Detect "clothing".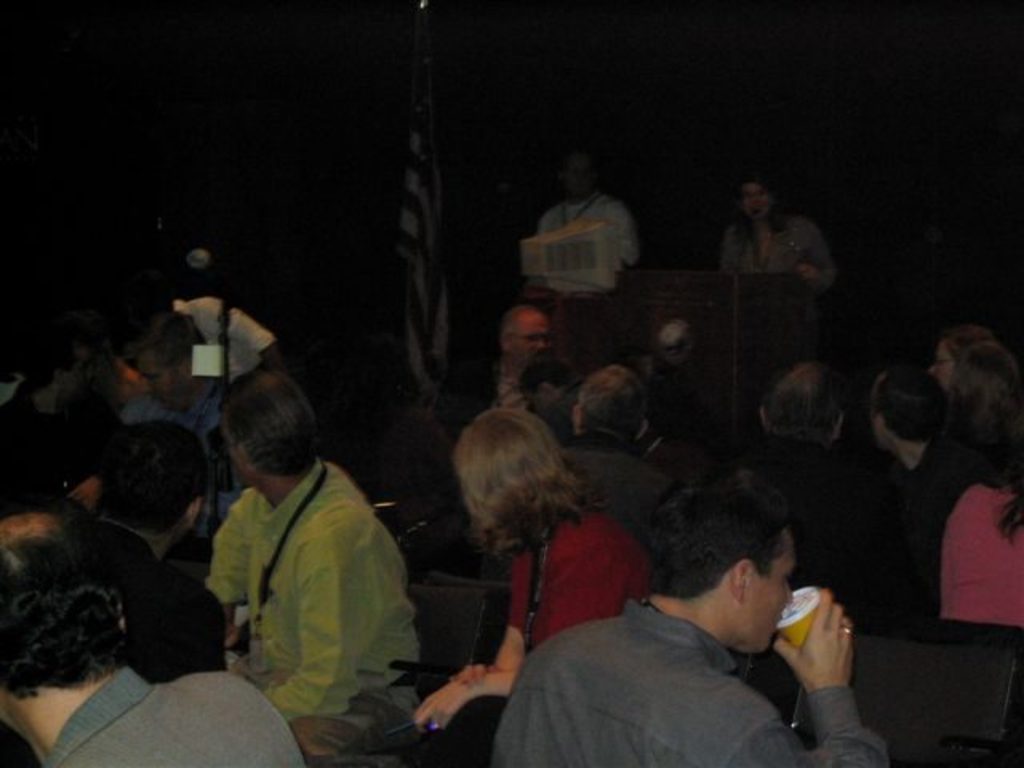
Detected at [542,371,586,435].
